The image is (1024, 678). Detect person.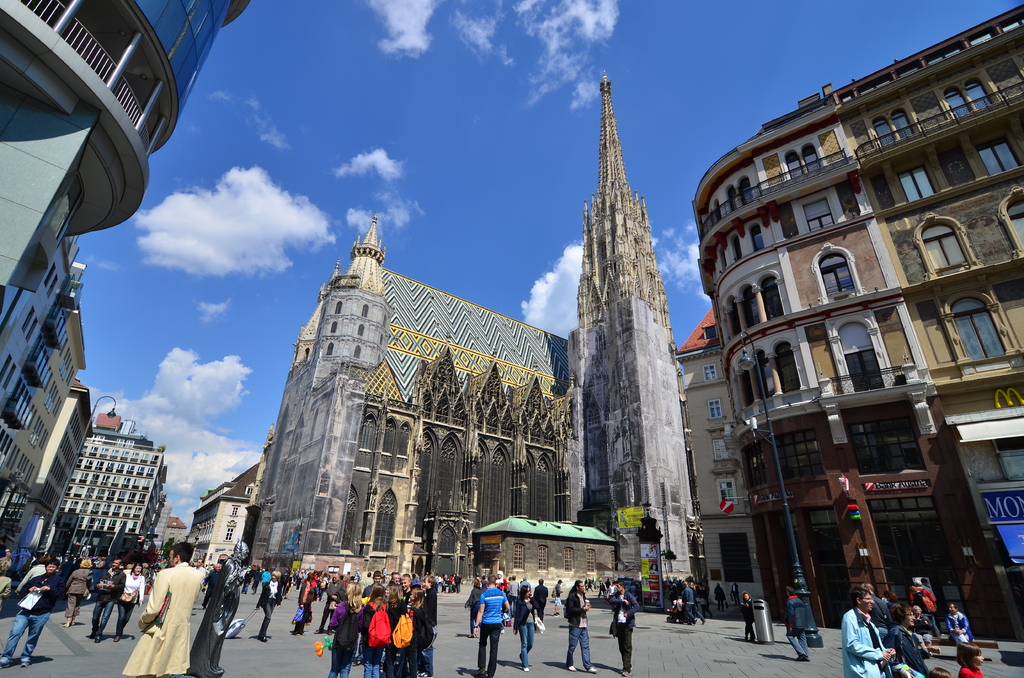
Detection: 91:559:121:640.
